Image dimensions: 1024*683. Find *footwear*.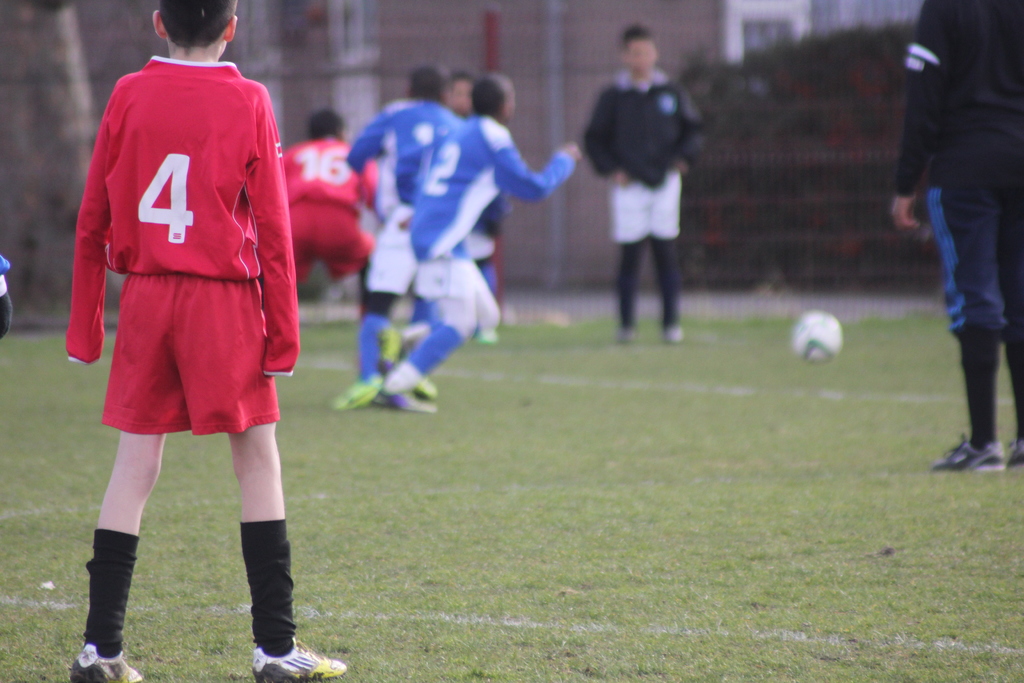
333, 361, 385, 407.
